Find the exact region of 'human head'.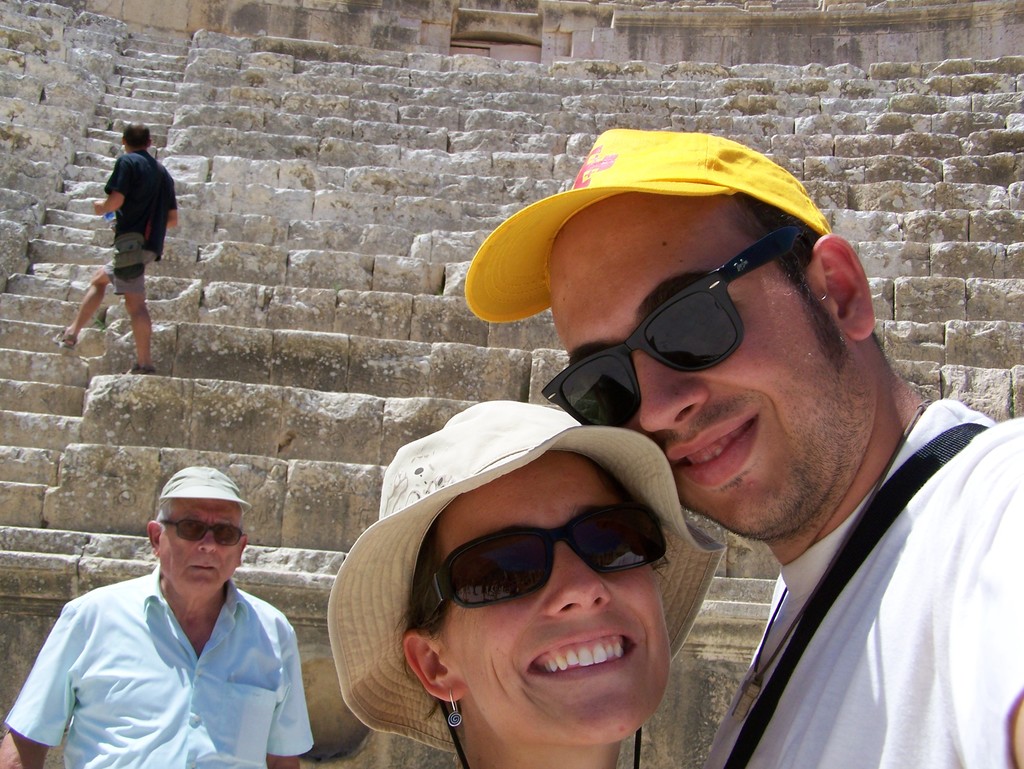
Exact region: select_region(358, 409, 713, 749).
